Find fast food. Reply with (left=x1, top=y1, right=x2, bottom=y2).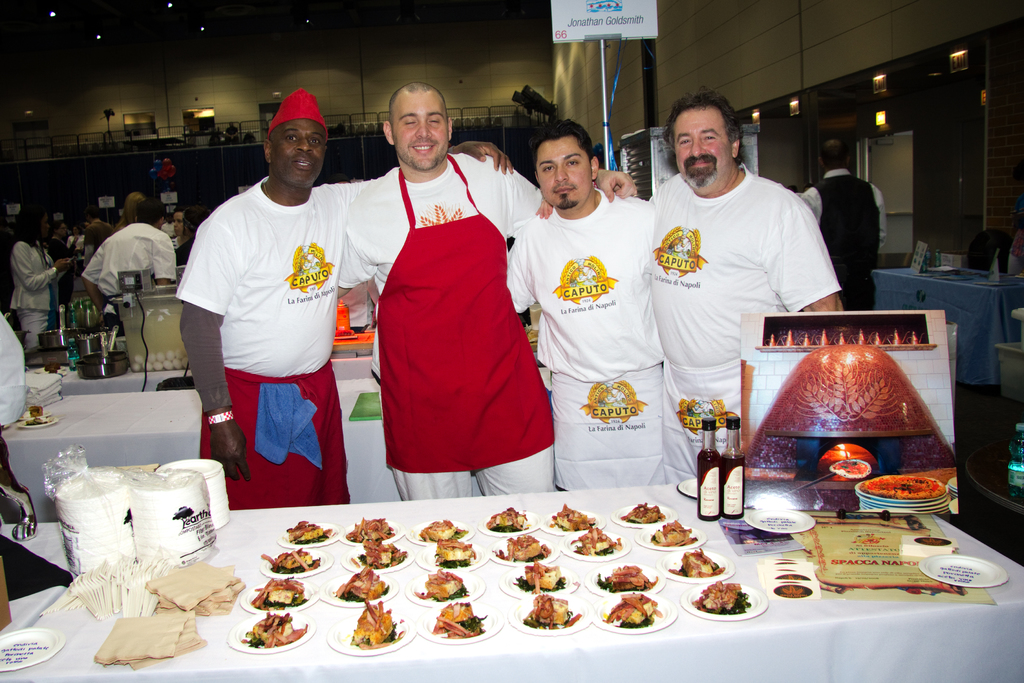
(left=346, top=514, right=398, bottom=545).
